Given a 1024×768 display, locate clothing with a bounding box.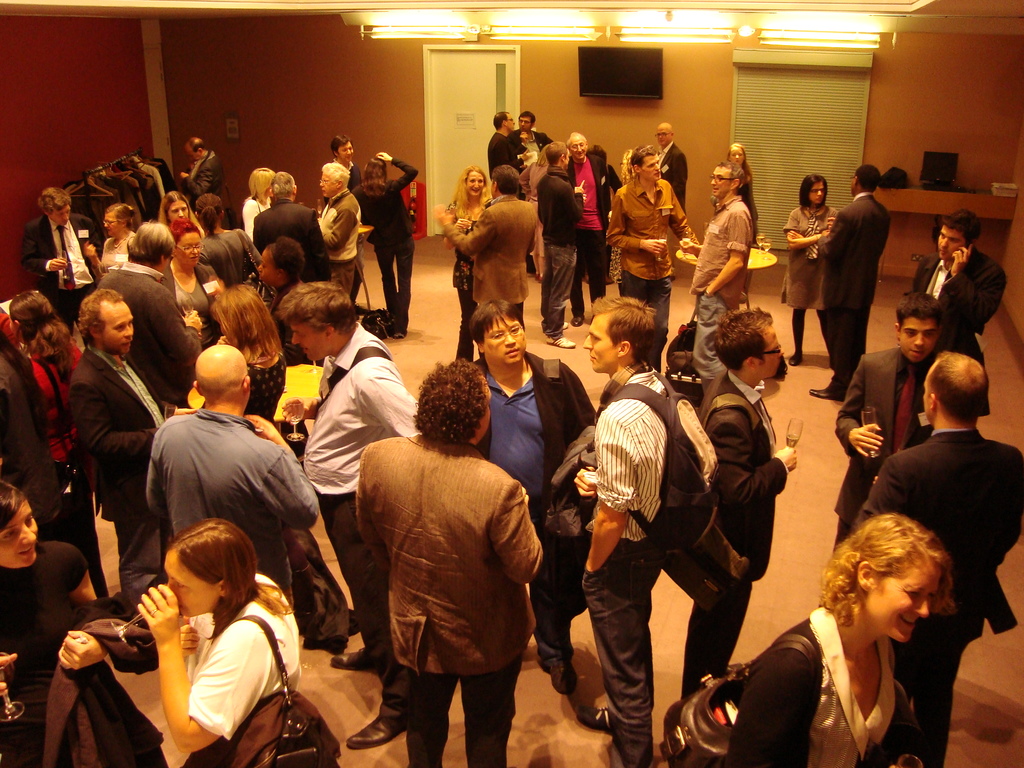
Located: l=0, t=312, r=93, b=471.
